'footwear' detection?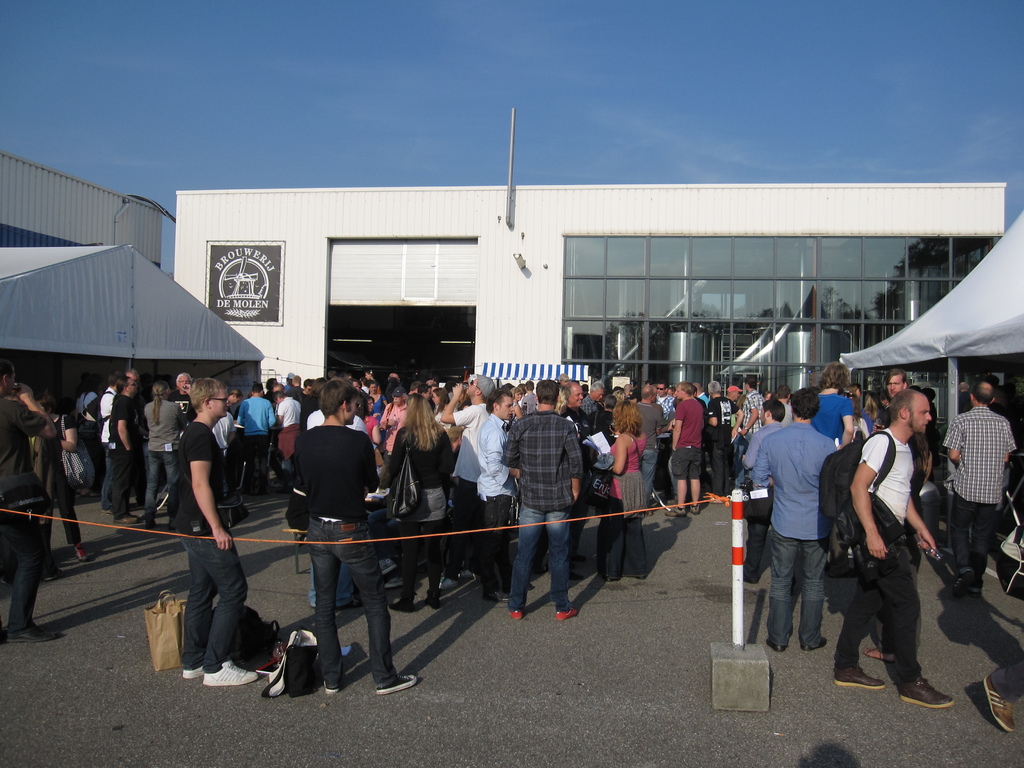
112,513,142,529
